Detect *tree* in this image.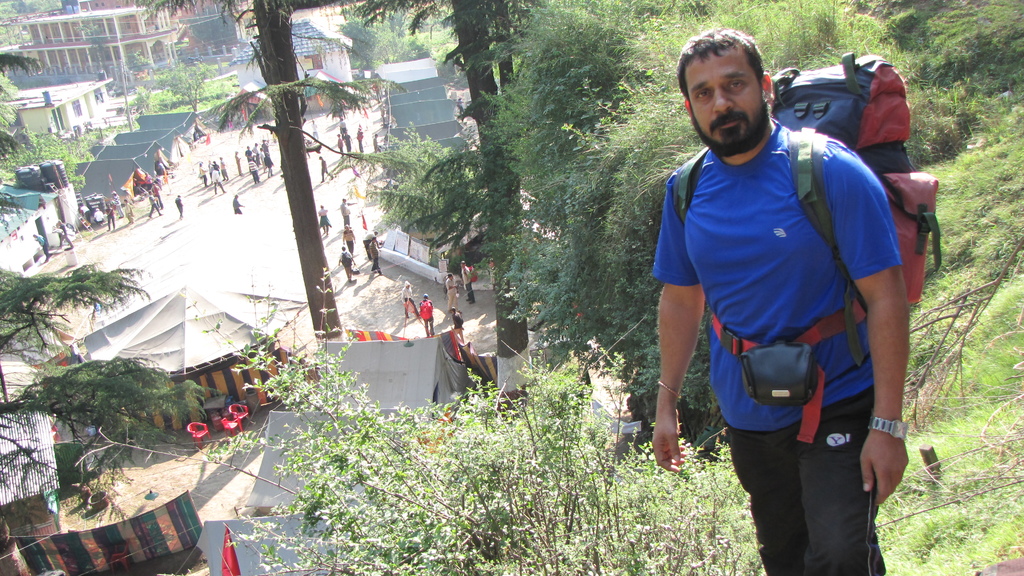
Detection: locate(138, 0, 355, 355).
